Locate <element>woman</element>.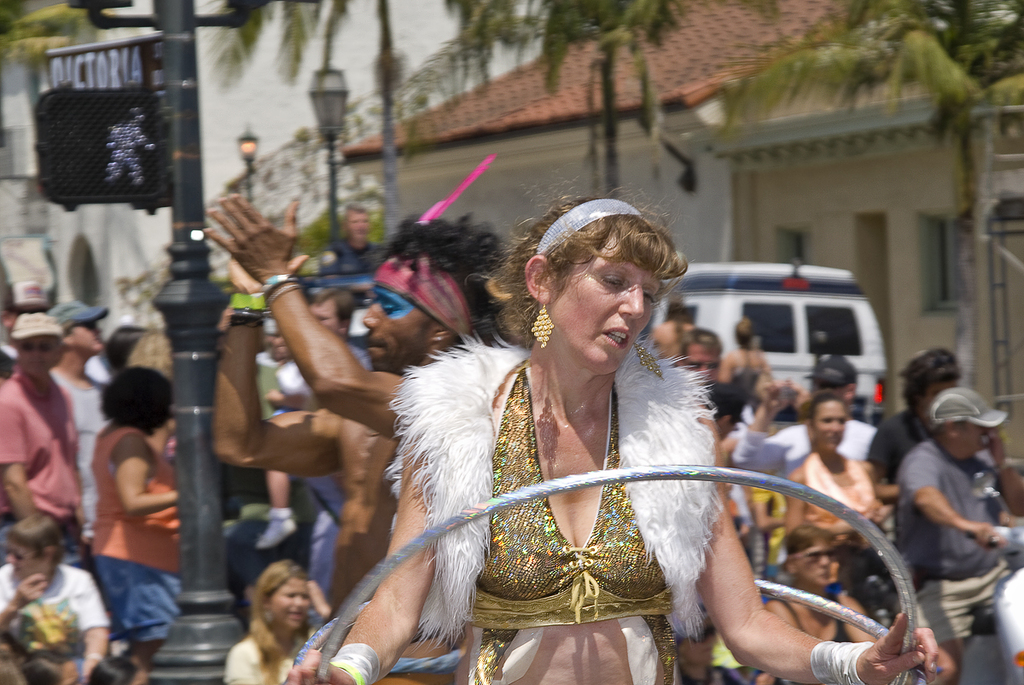
Bounding box: region(224, 555, 314, 684).
